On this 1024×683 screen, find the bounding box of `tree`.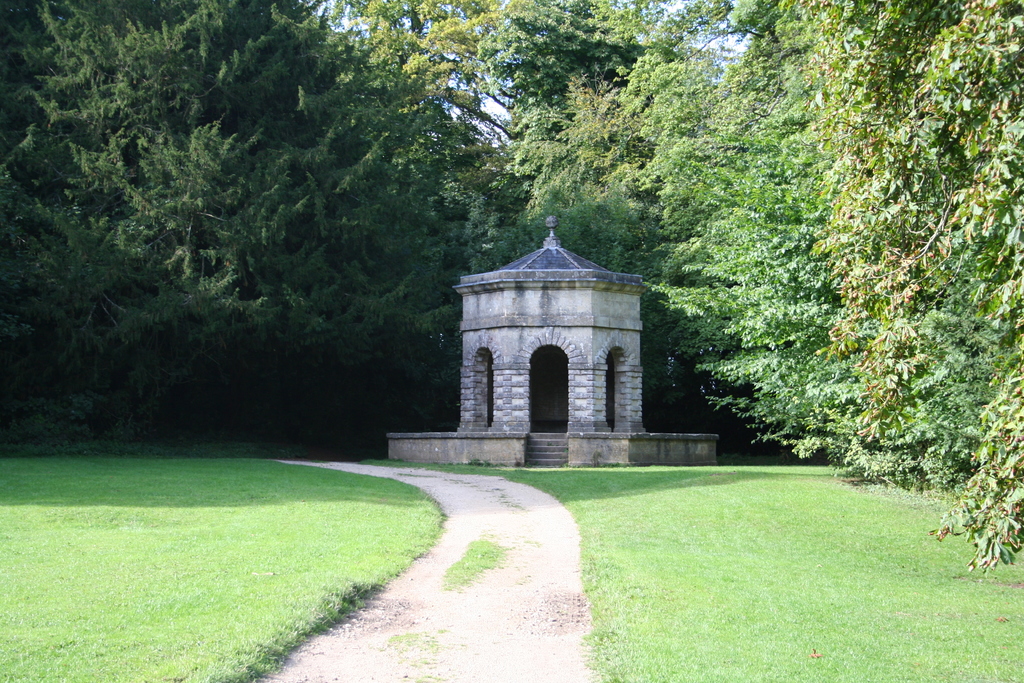
Bounding box: crop(804, 0, 1023, 589).
